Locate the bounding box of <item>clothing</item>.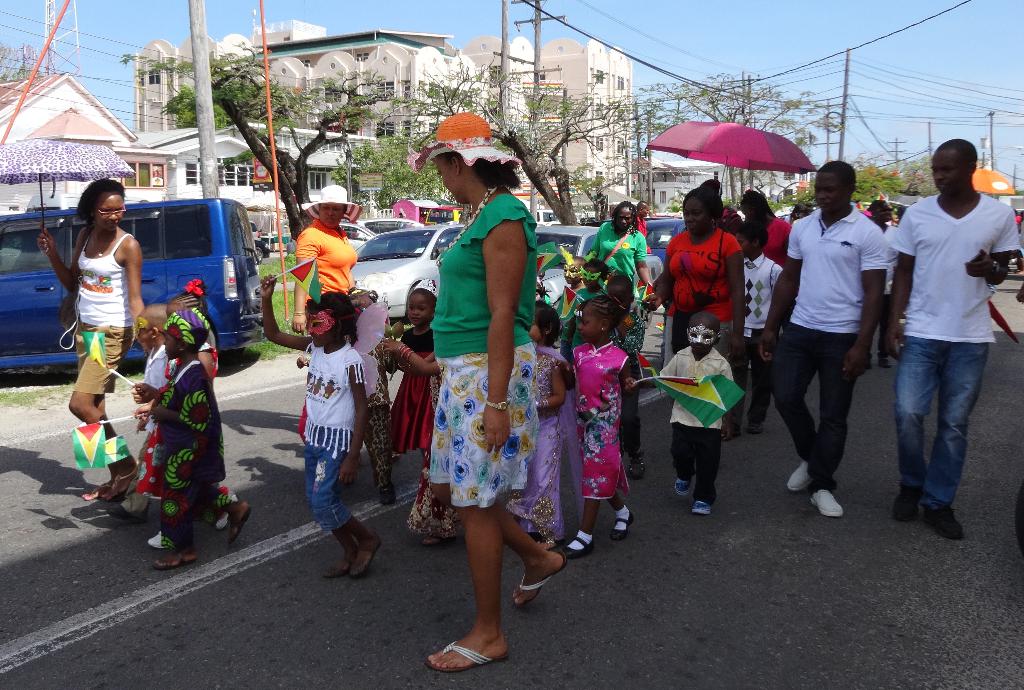
Bounding box: bbox=(787, 205, 889, 336).
